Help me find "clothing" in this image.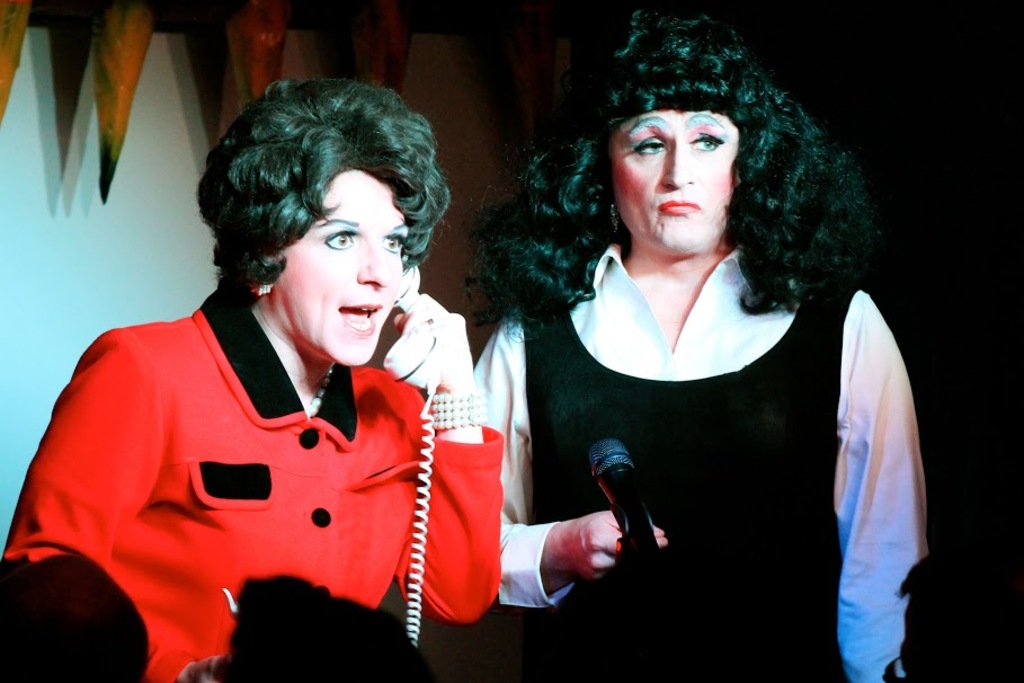
Found it: <bbox>10, 294, 516, 682</bbox>.
